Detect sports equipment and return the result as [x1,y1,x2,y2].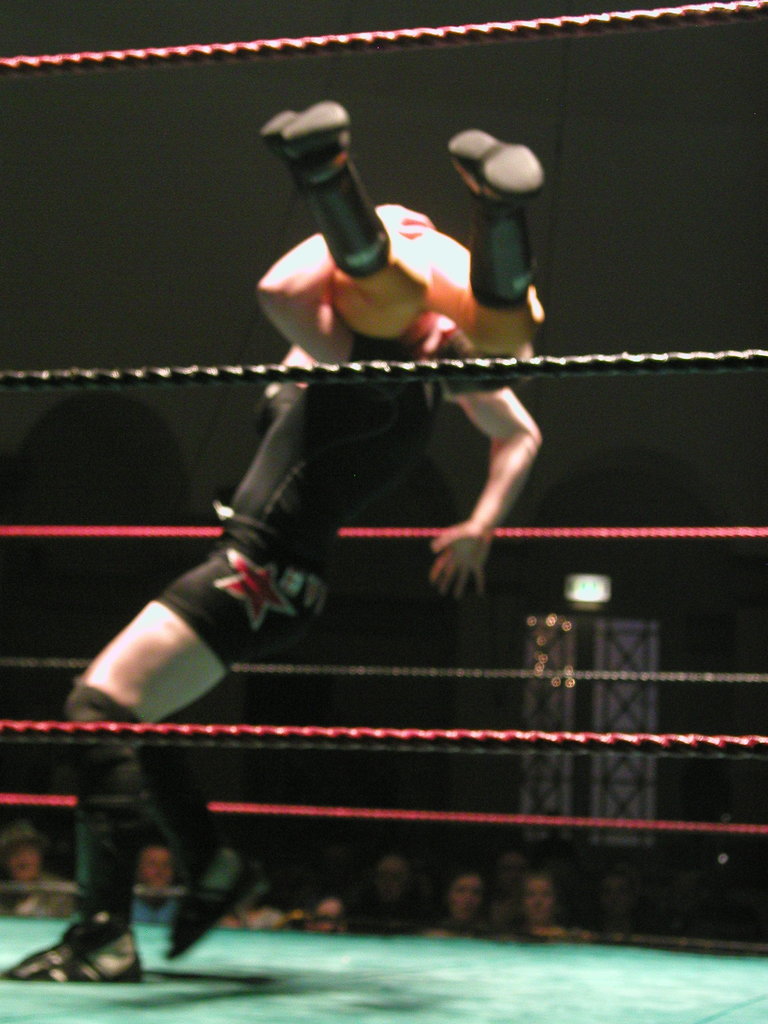
[4,918,150,986].
